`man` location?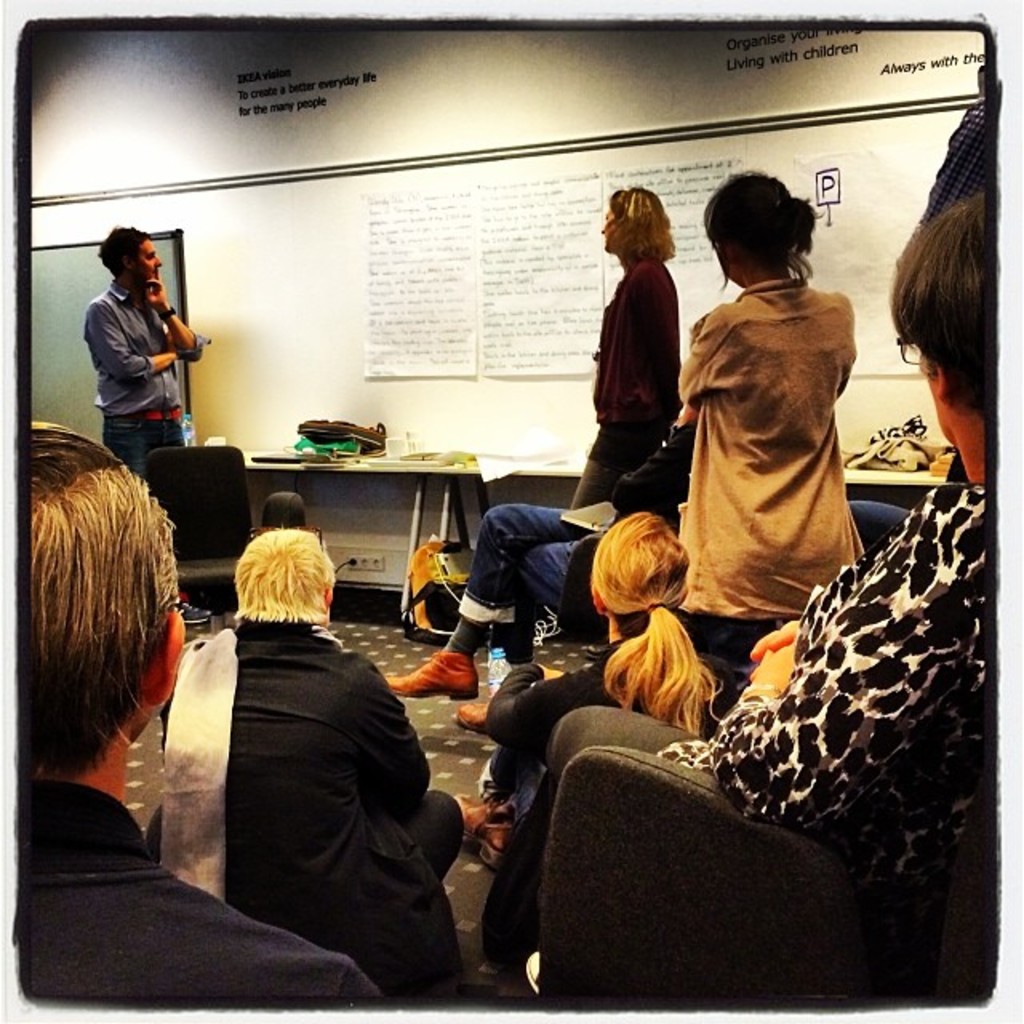
box(83, 224, 213, 483)
